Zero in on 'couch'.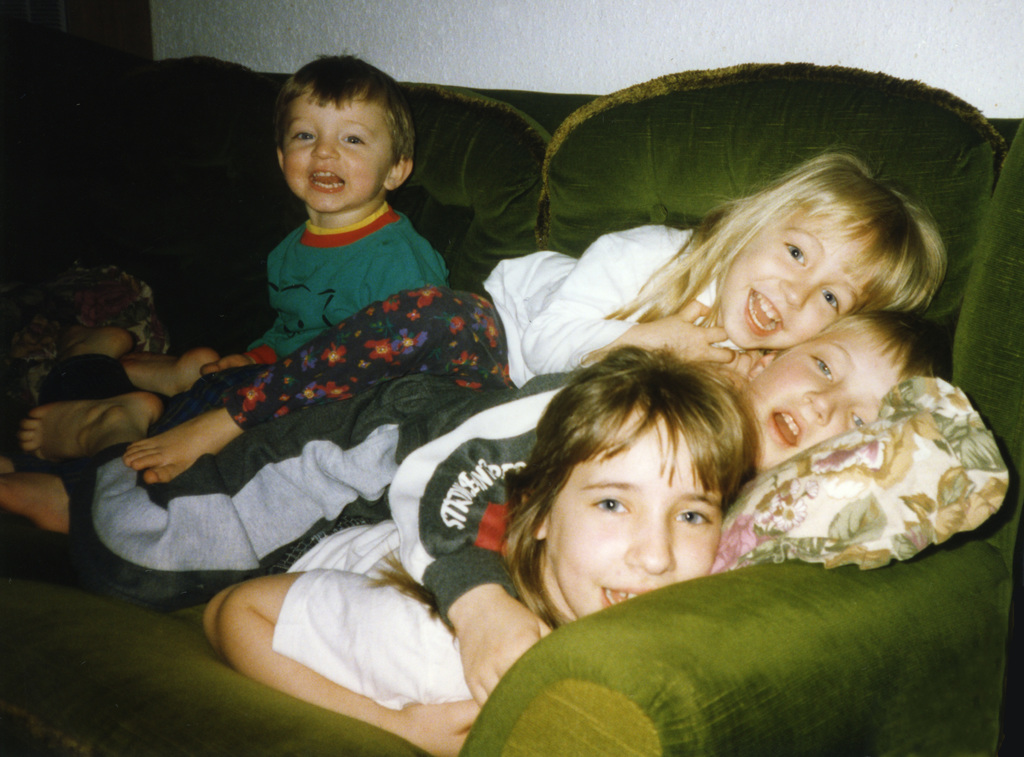
Zeroed in: <region>0, 61, 1023, 680</region>.
